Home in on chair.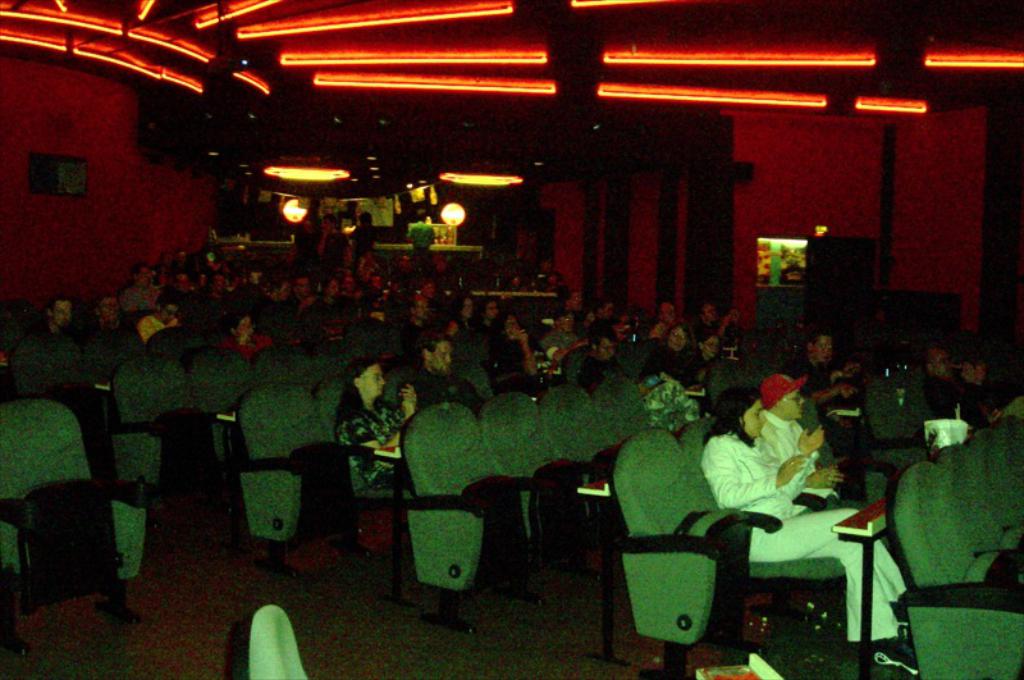
Homed in at bbox=[682, 424, 852, 662].
